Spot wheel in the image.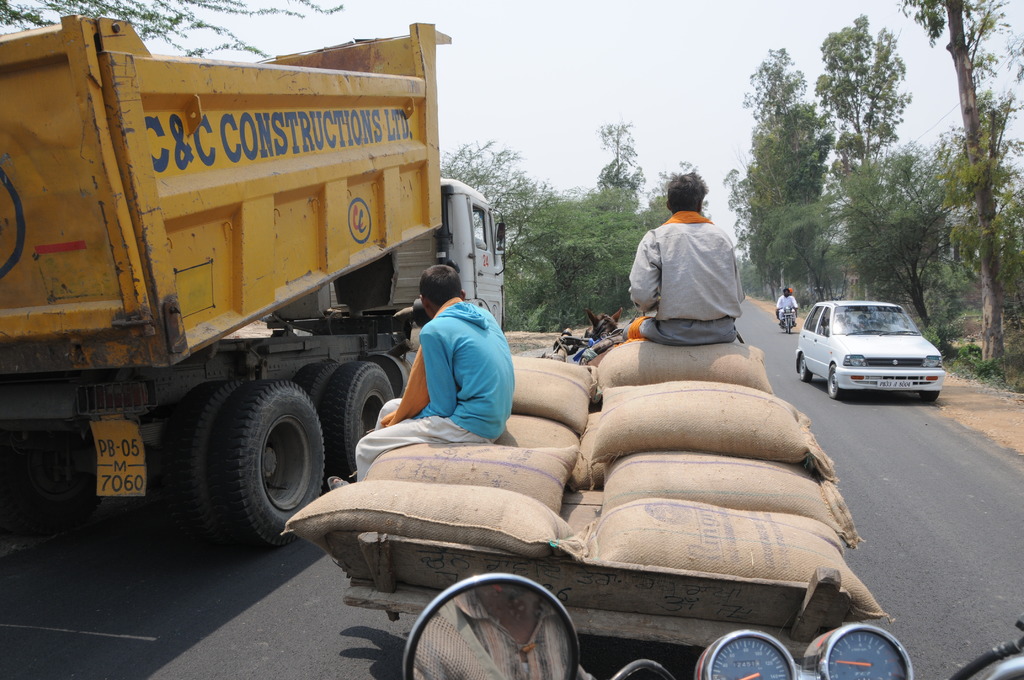
wheel found at bbox(315, 357, 396, 487).
